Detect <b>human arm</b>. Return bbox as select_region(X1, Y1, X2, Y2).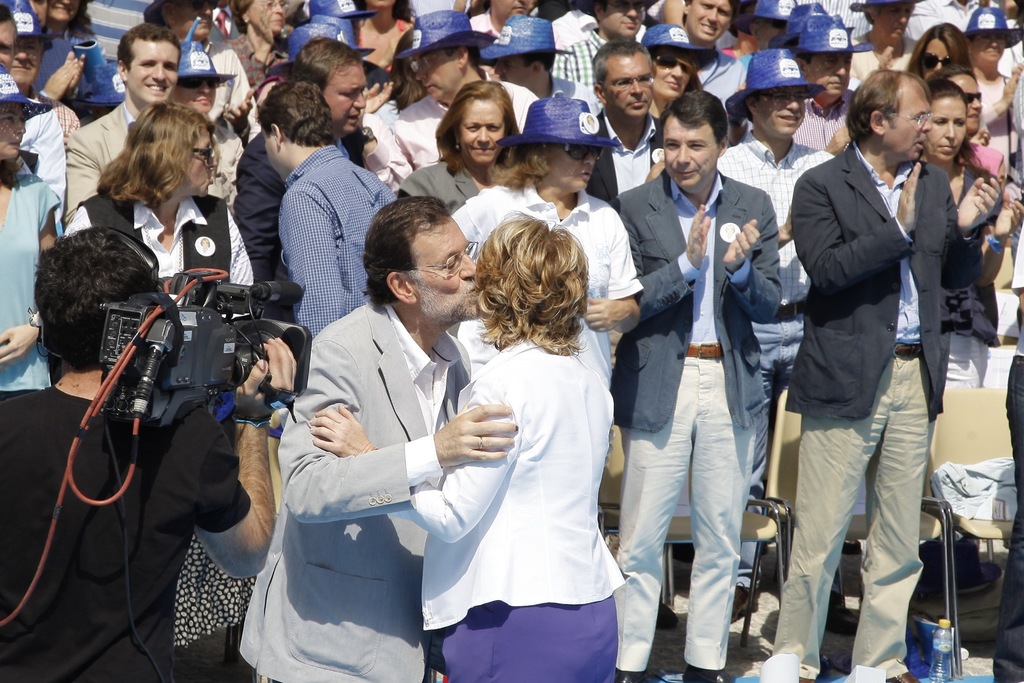
select_region(0, 172, 66, 365).
